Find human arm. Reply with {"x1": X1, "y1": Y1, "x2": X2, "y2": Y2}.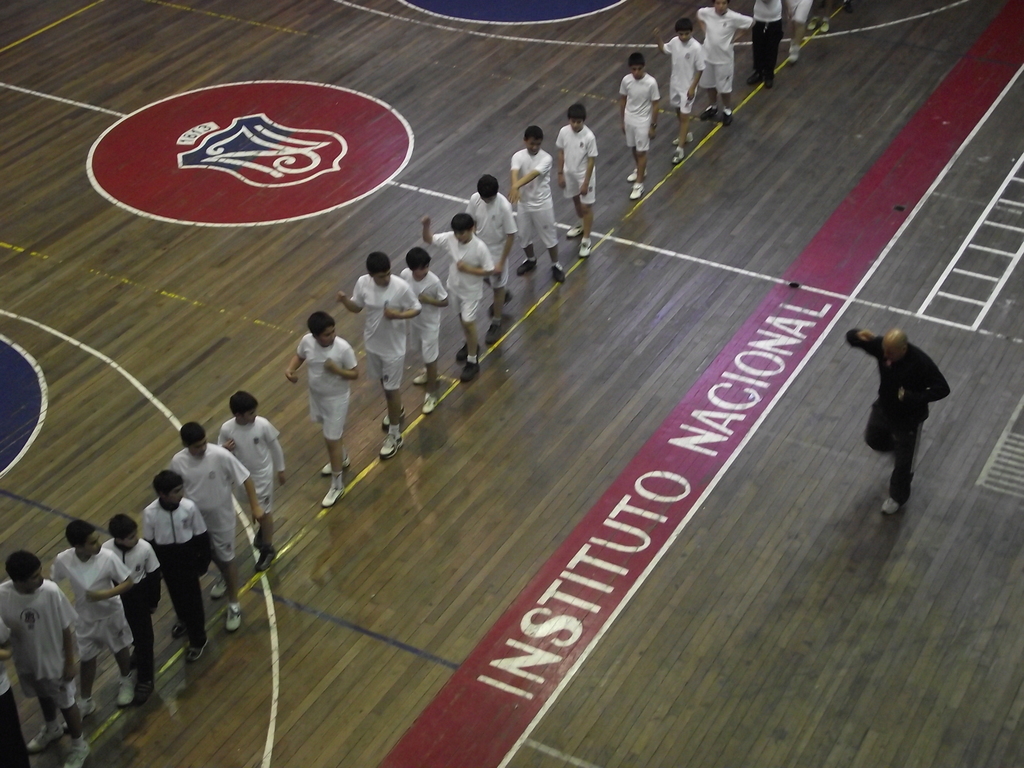
{"x1": 899, "y1": 351, "x2": 957, "y2": 416}.
